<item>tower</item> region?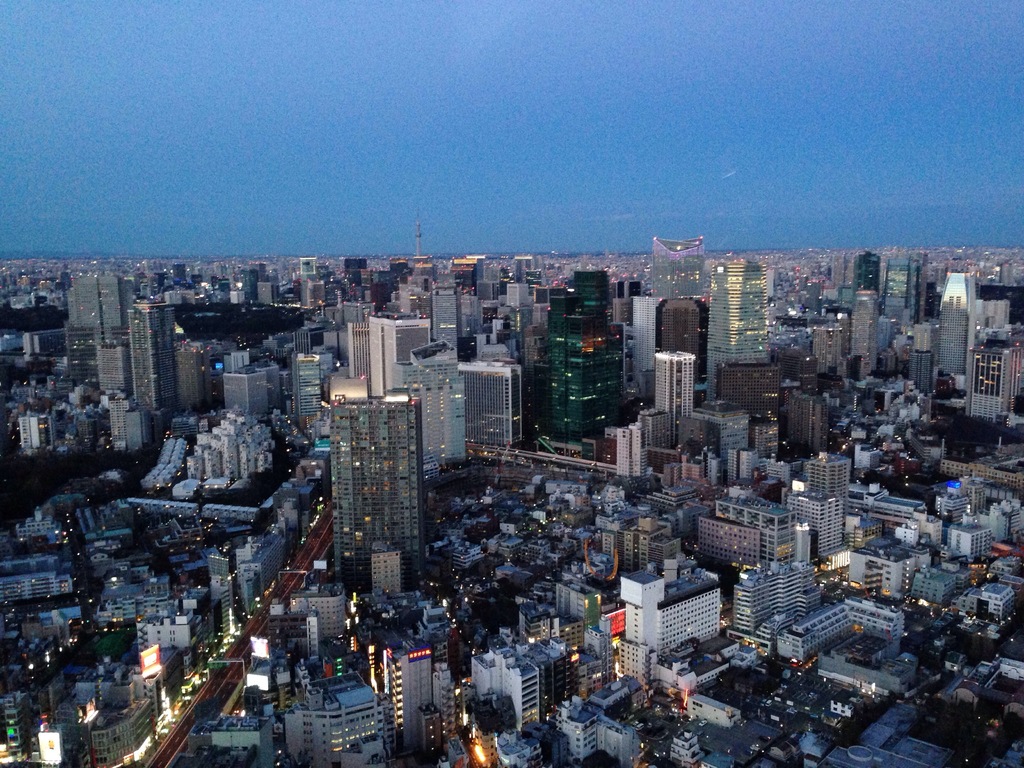
l=504, t=283, r=527, b=307
